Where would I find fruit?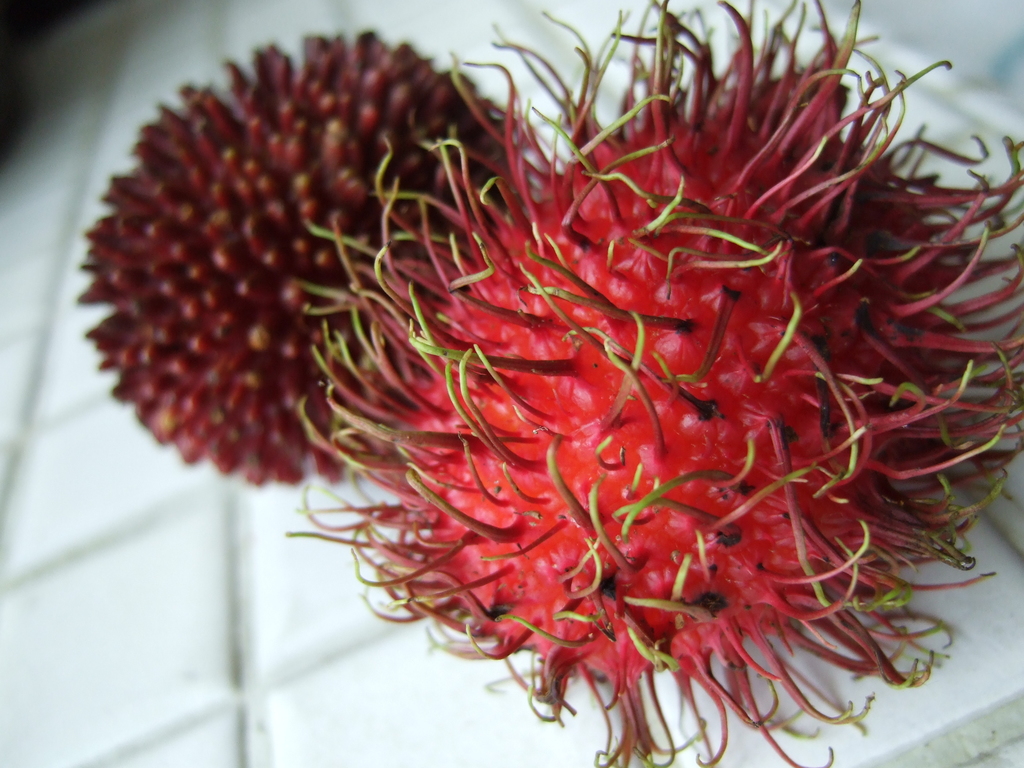
At [x1=288, y1=0, x2=1023, y2=767].
